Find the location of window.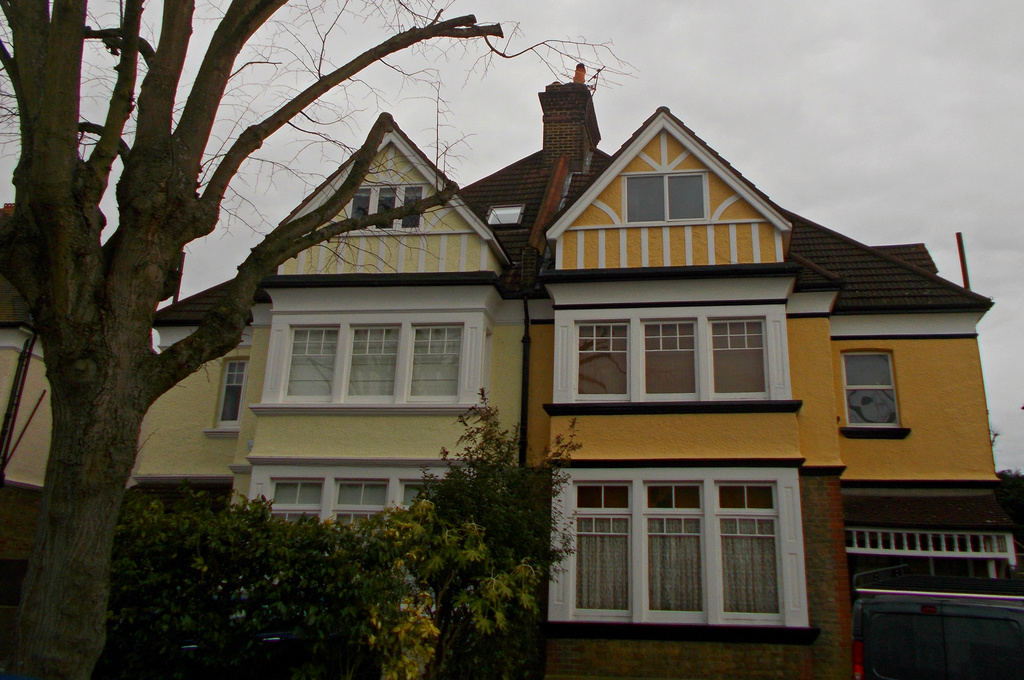
Location: 201:357:250:437.
